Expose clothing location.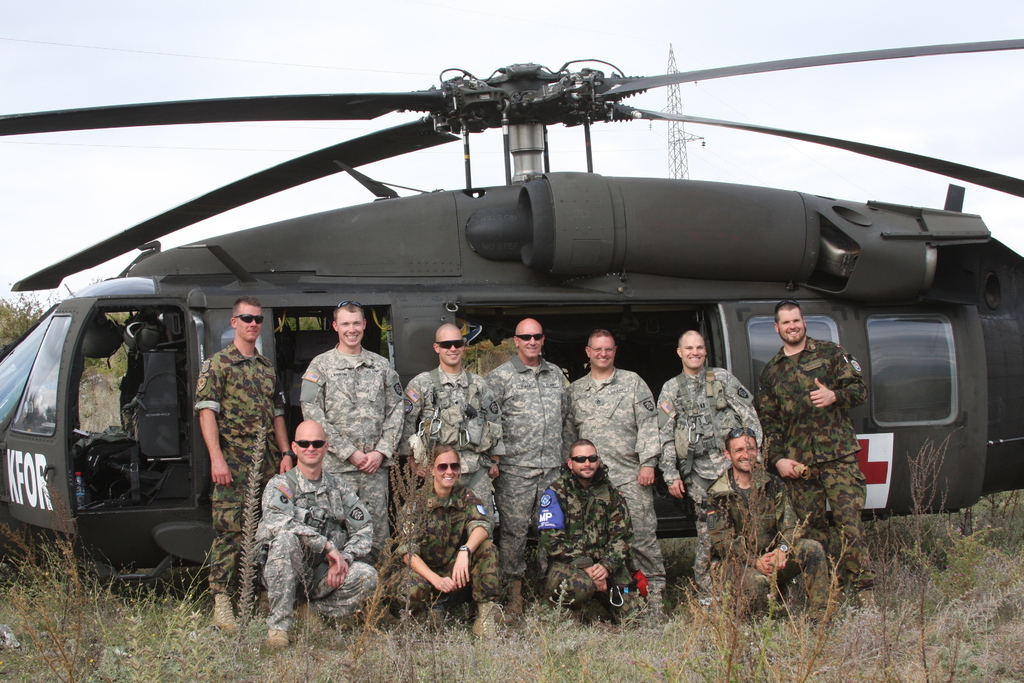
Exposed at region(384, 478, 495, 618).
